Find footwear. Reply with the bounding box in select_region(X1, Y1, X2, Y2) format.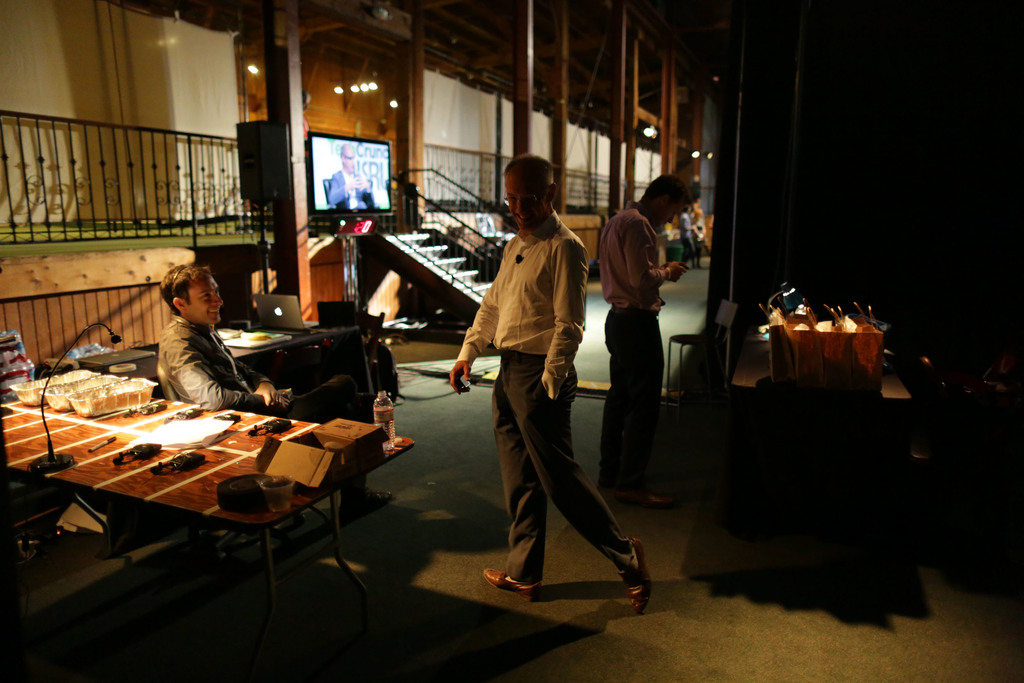
select_region(479, 559, 532, 600).
